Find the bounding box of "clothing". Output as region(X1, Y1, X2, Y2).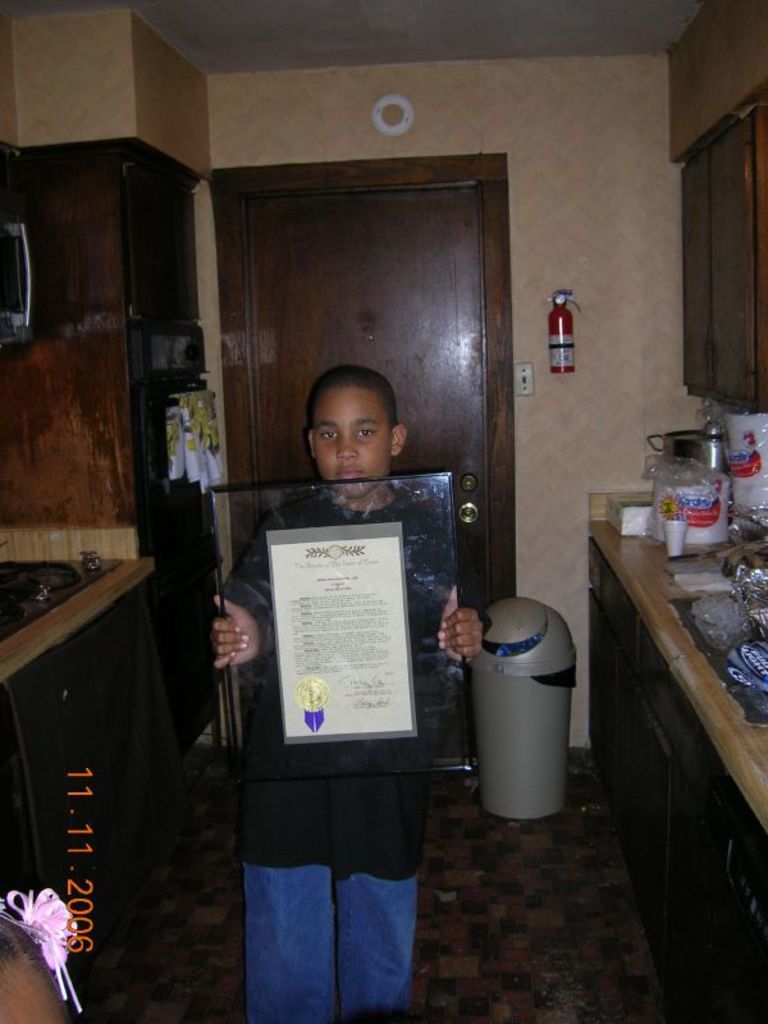
region(210, 494, 451, 1019).
